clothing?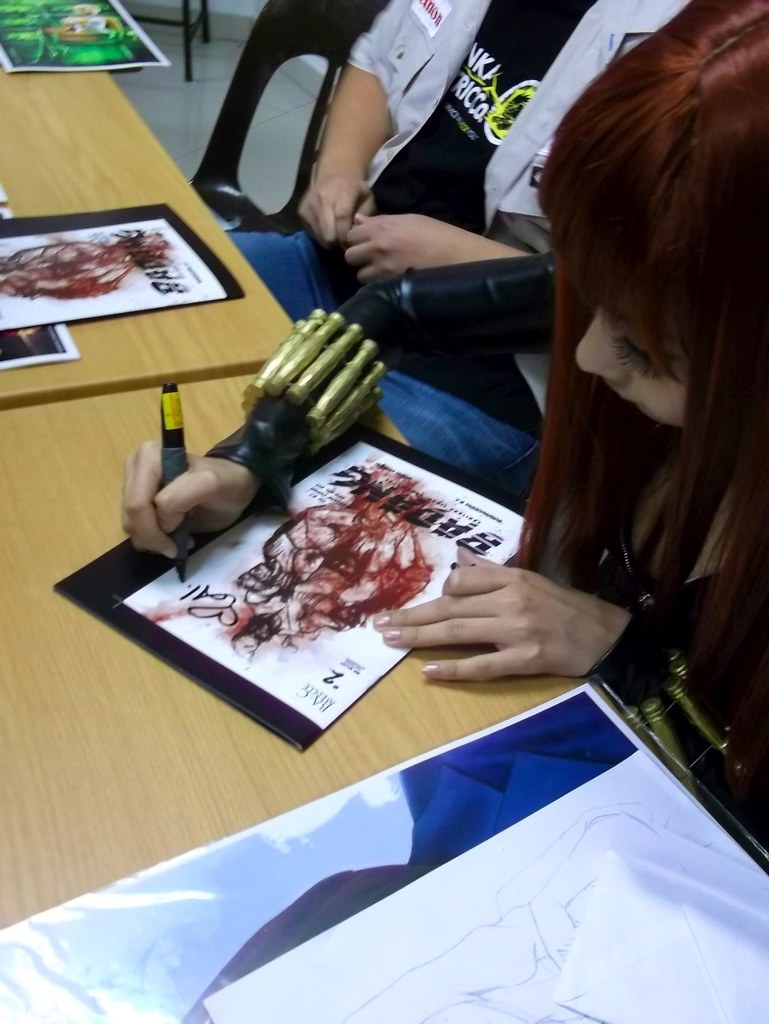
detection(199, 243, 768, 850)
